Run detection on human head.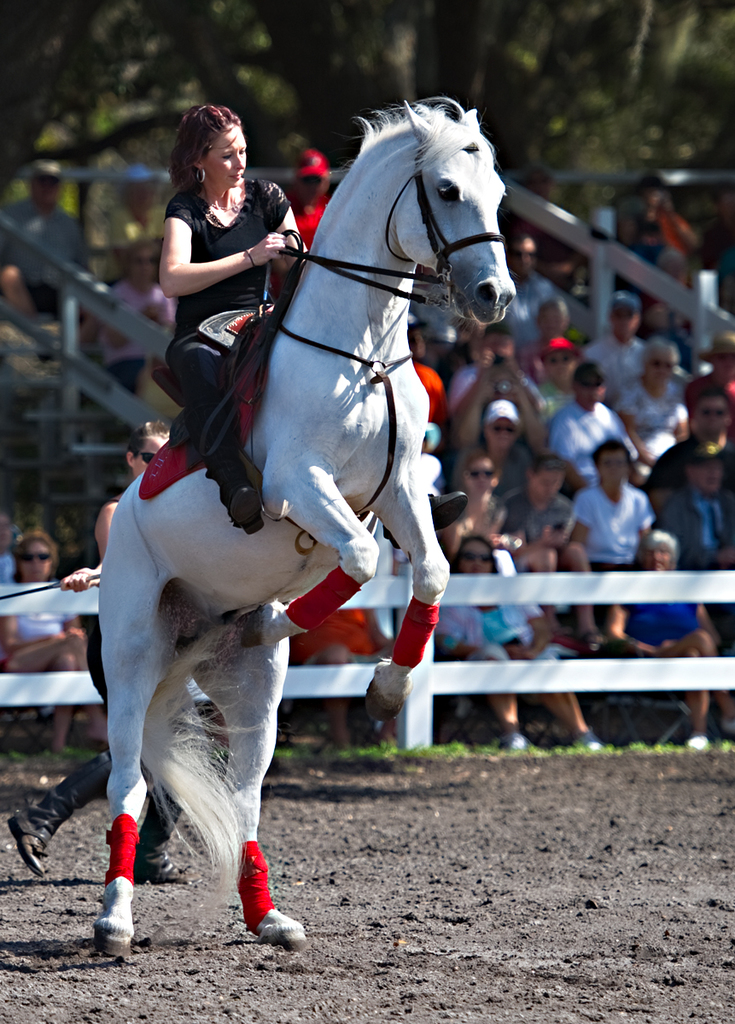
Result: bbox=(645, 527, 683, 579).
